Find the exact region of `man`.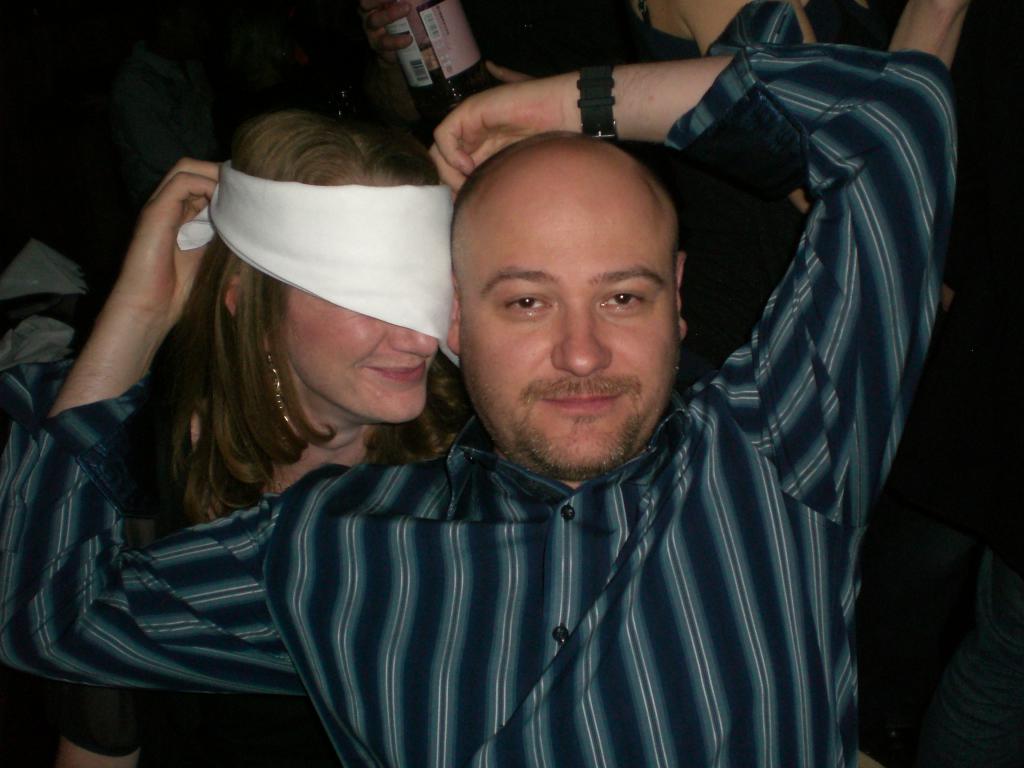
Exact region: bbox(0, 44, 963, 767).
